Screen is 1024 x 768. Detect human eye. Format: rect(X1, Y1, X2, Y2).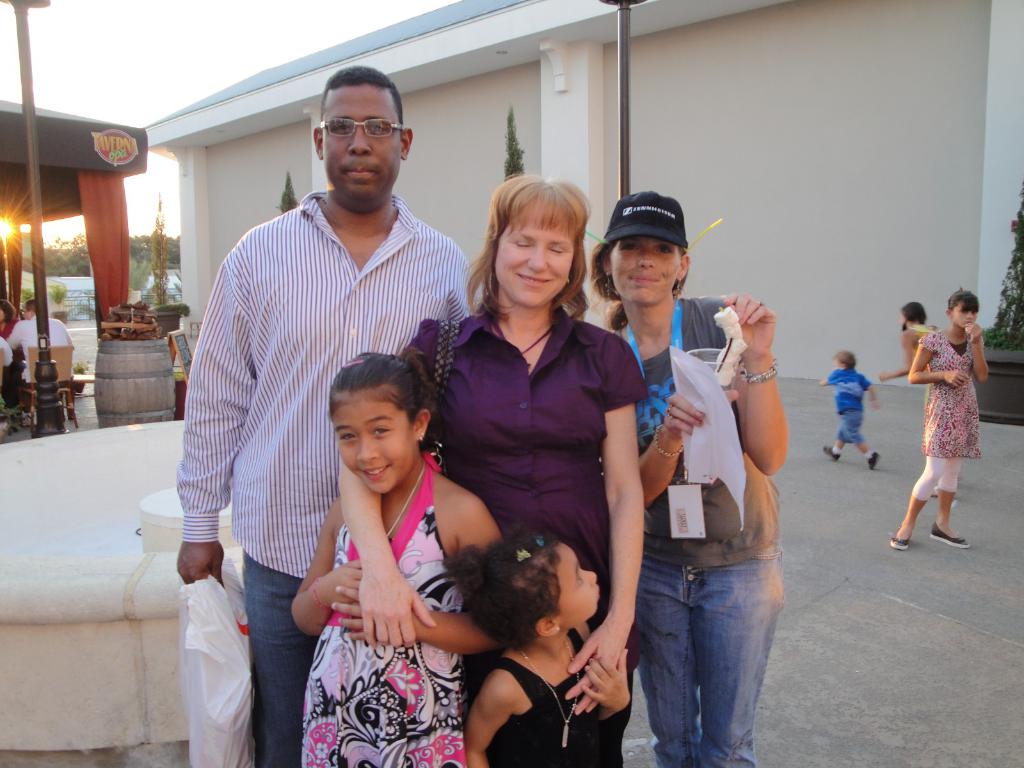
rect(339, 429, 358, 443).
